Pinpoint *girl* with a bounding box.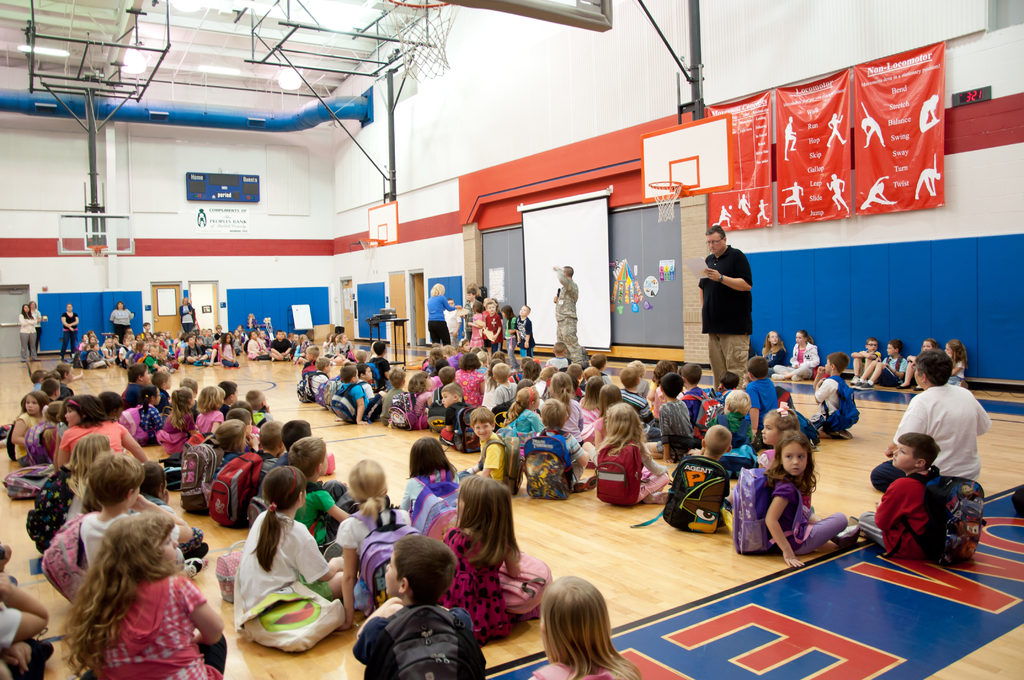
x1=337, y1=449, x2=435, y2=626.
